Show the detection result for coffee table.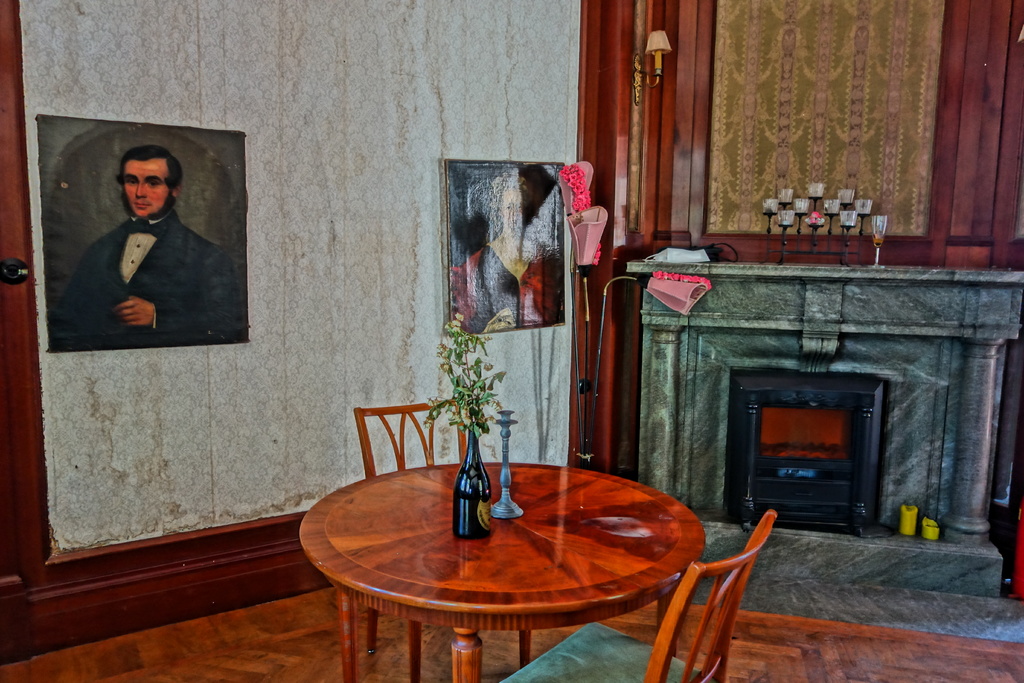
(left=328, top=463, right=742, bottom=682).
